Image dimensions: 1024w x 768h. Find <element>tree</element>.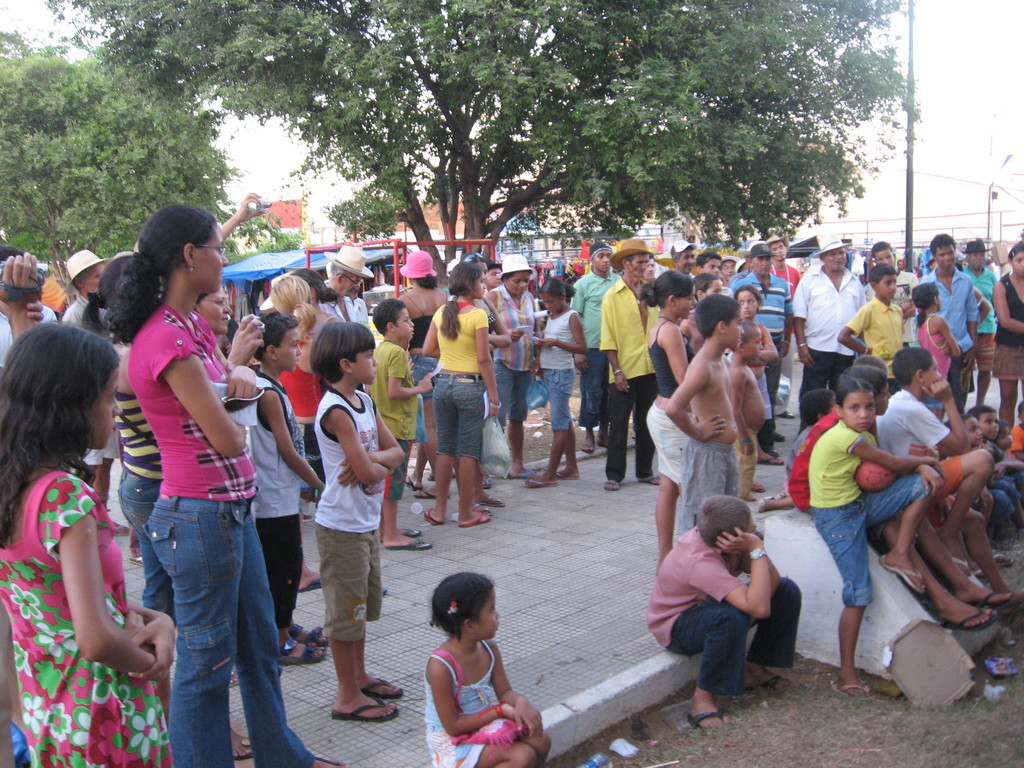
[490, 0, 919, 258].
